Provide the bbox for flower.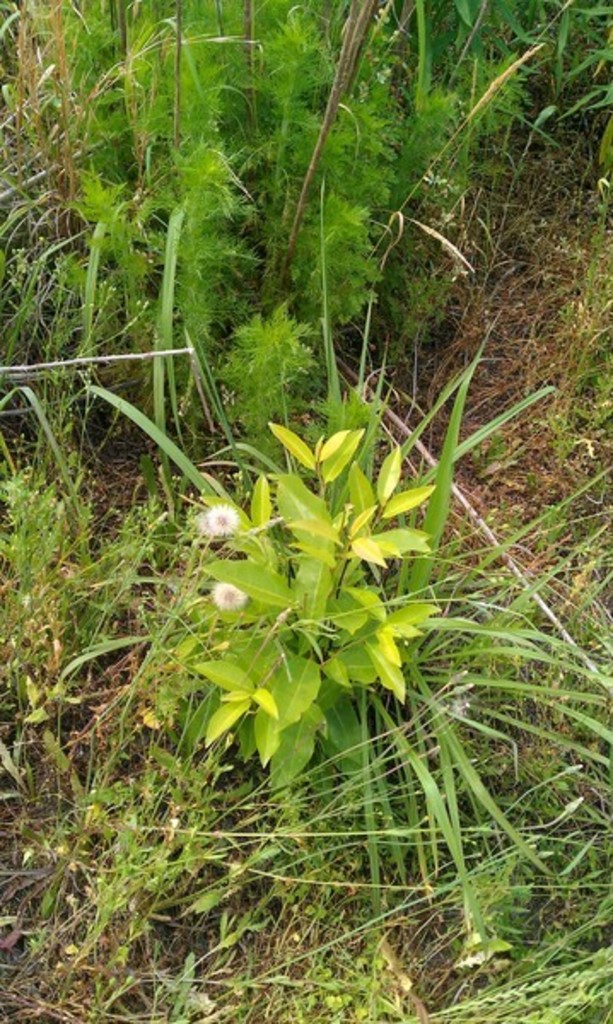
crop(213, 575, 251, 606).
